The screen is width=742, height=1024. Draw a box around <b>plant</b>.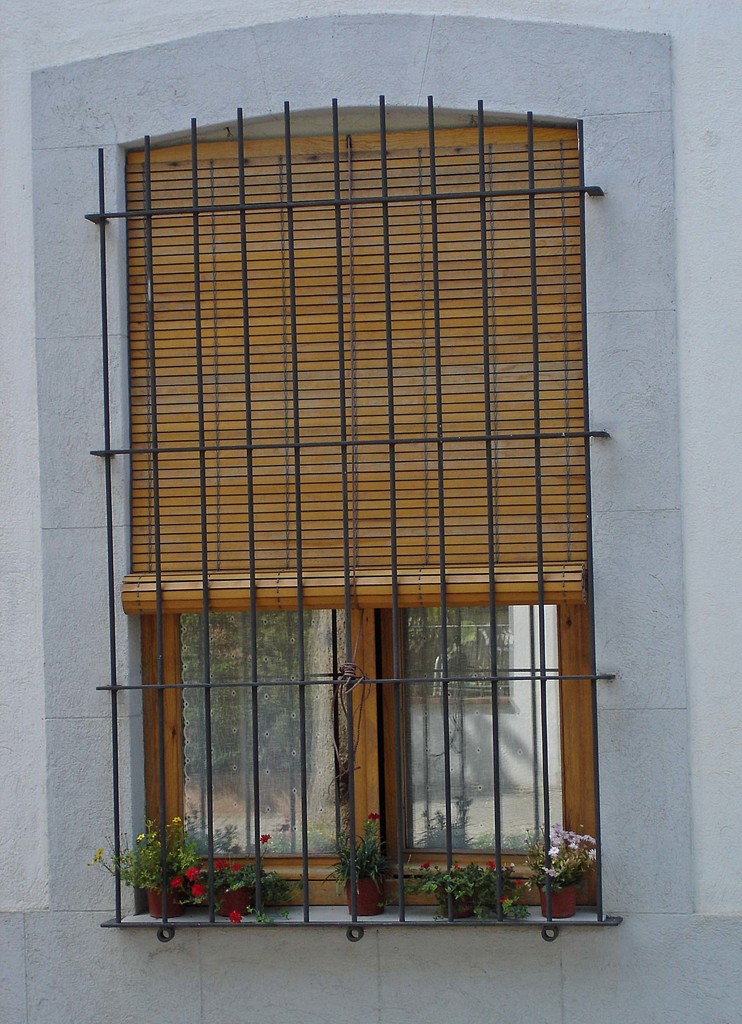
{"x1": 107, "y1": 813, "x2": 216, "y2": 904}.
